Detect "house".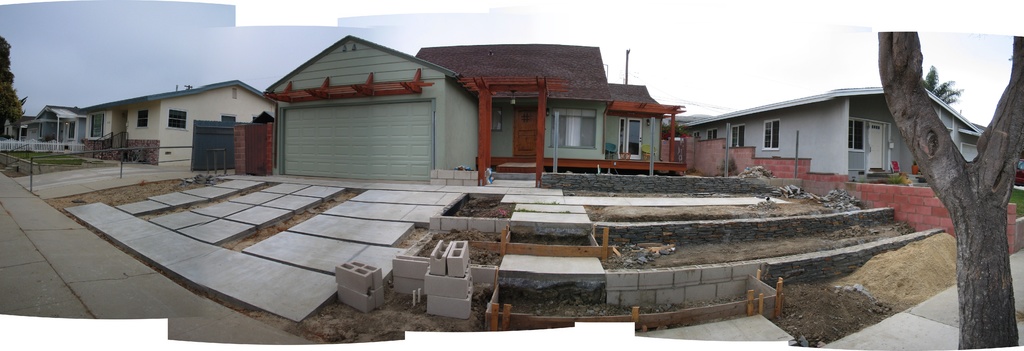
Detected at bbox=[74, 81, 271, 163].
